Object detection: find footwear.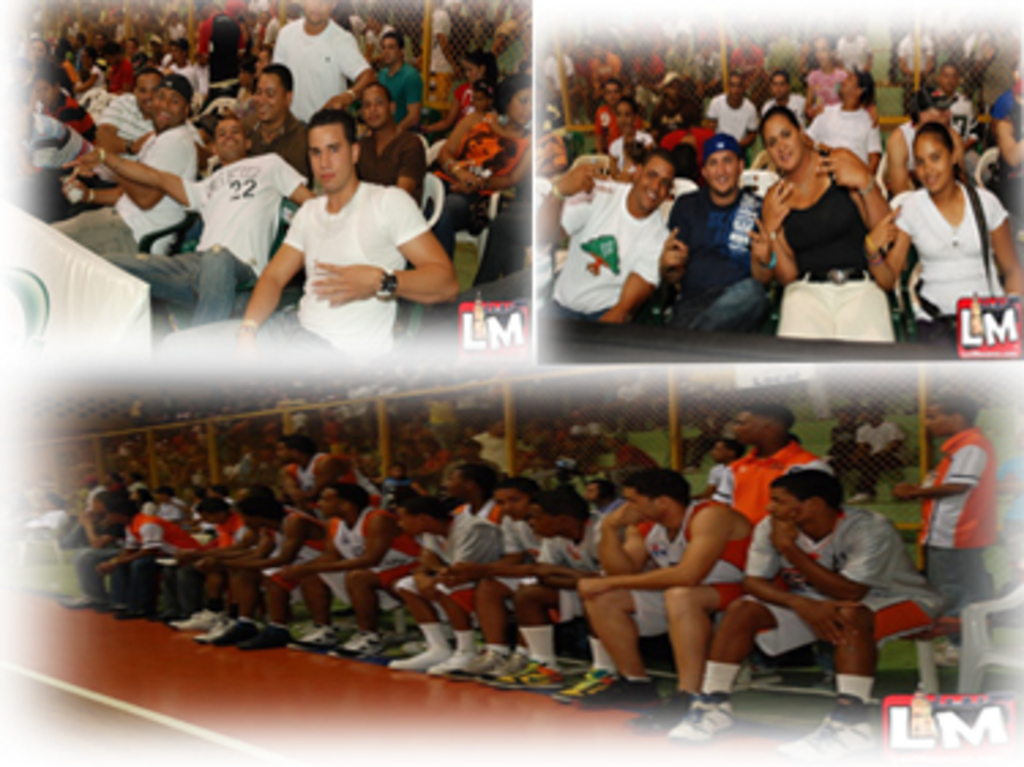
(x1=666, y1=699, x2=735, y2=745).
